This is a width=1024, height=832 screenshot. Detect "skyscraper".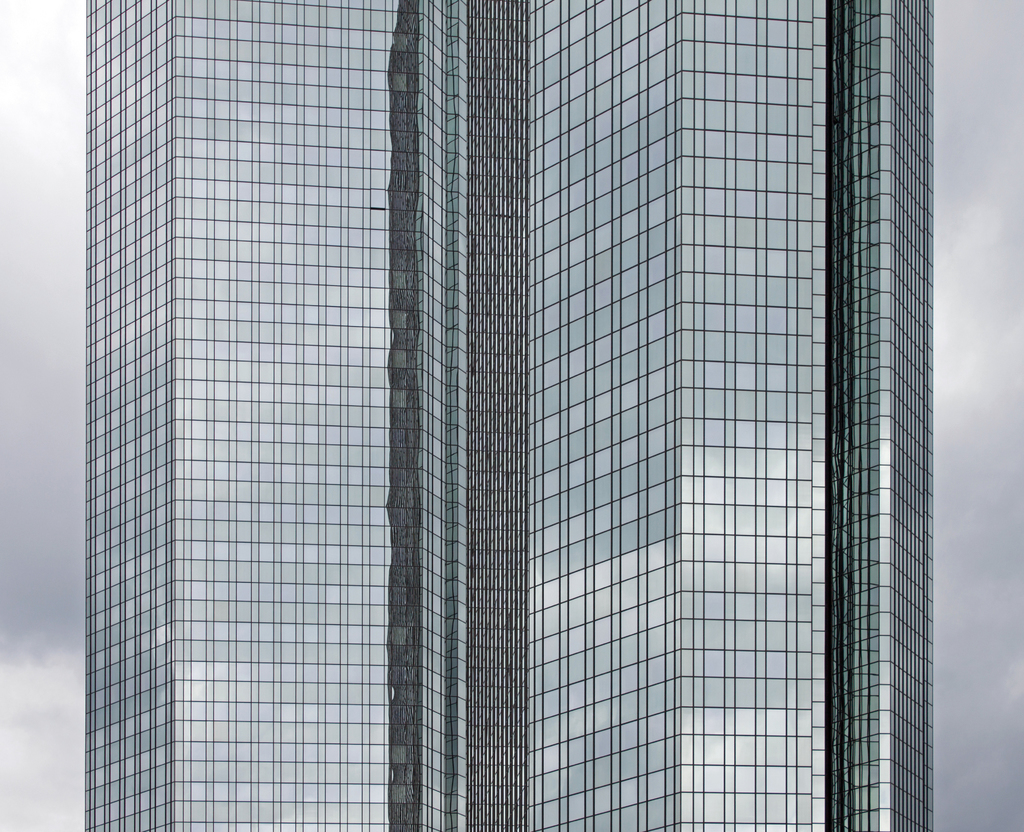
(82, 0, 932, 831).
